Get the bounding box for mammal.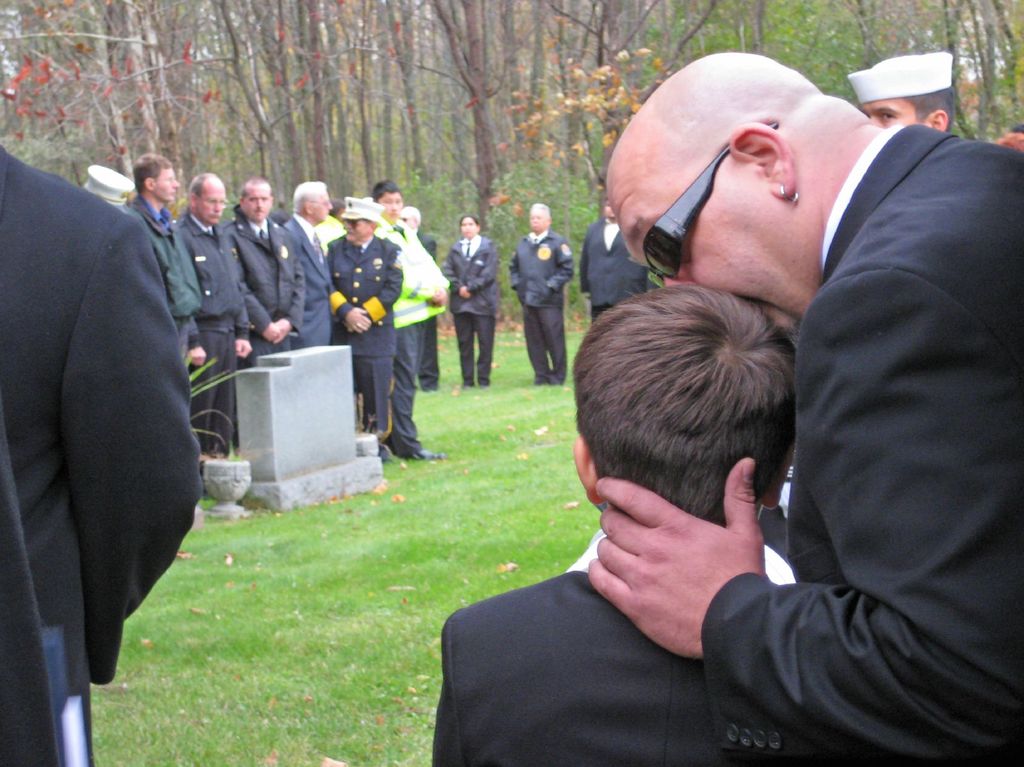
<bbox>431, 280, 796, 766</bbox>.
